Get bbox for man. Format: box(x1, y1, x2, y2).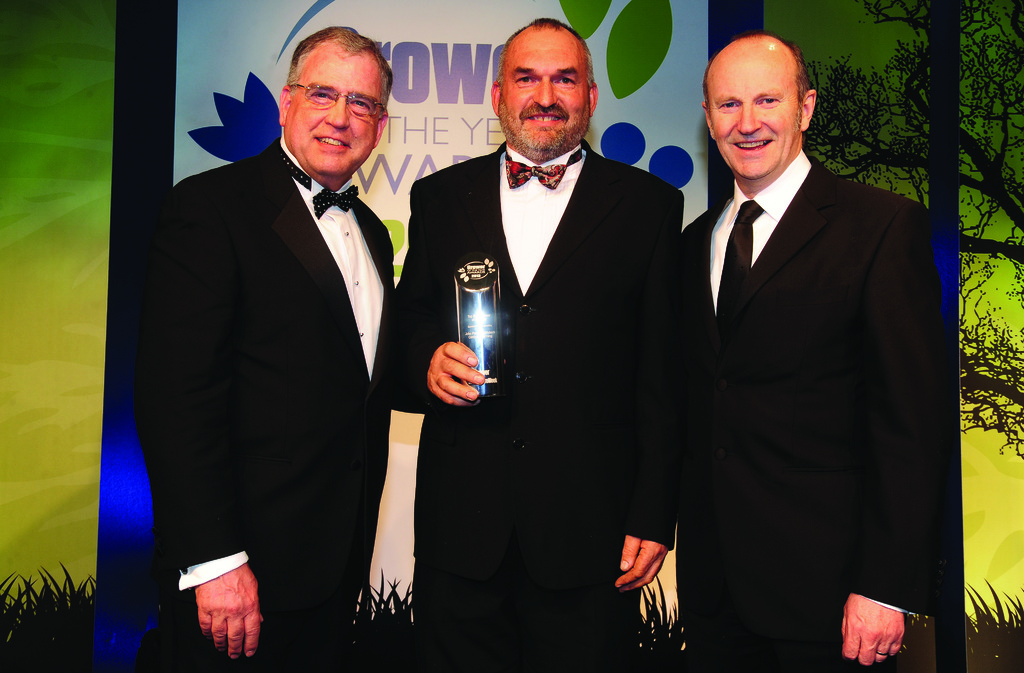
box(140, 42, 435, 633).
